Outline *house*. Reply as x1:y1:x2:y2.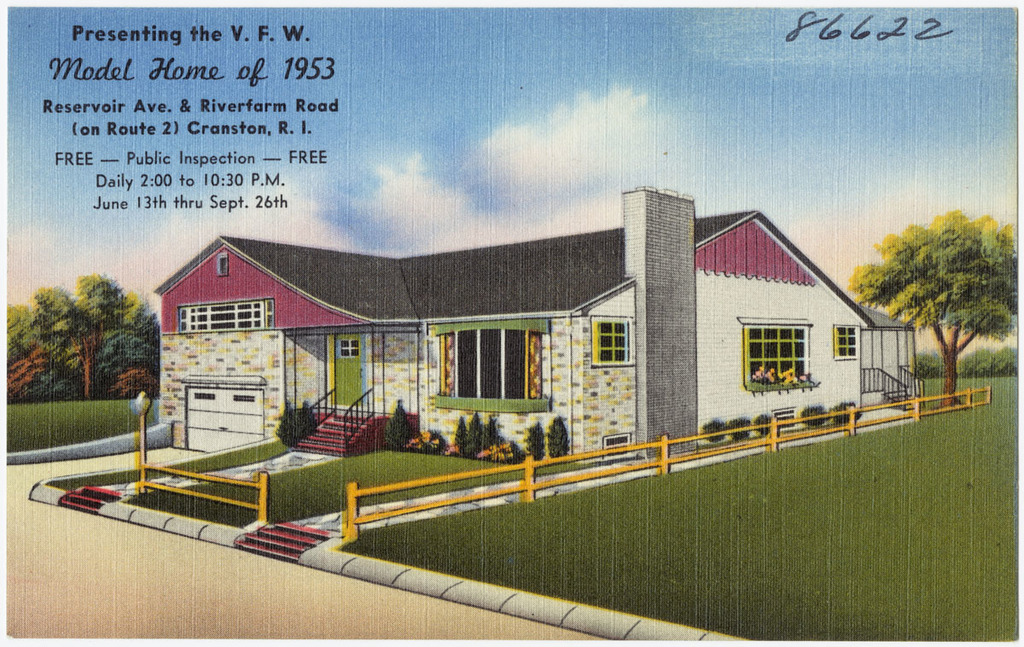
111:156:905:539.
